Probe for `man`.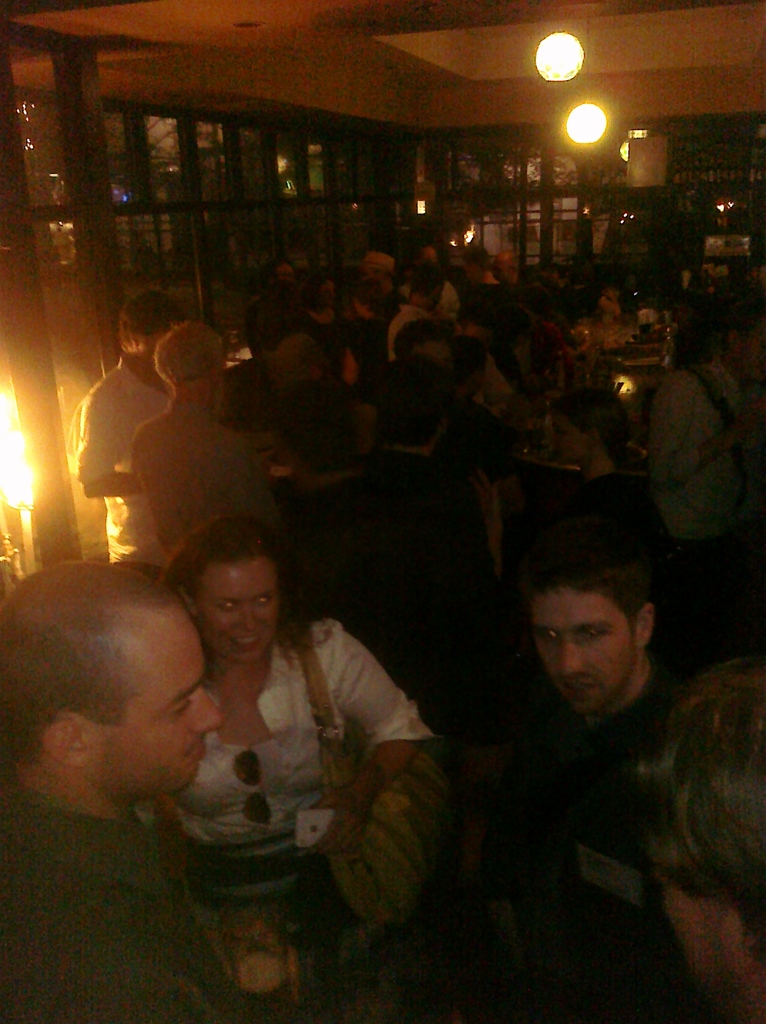
Probe result: select_region(386, 260, 441, 348).
